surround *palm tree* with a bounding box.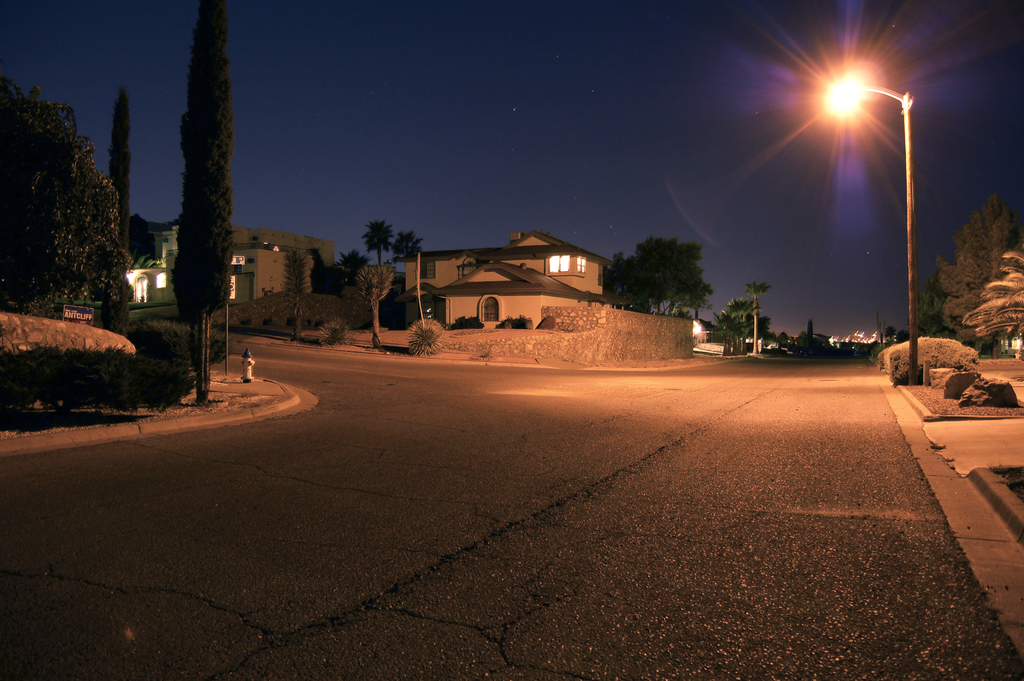
x1=367, y1=209, x2=392, y2=275.
